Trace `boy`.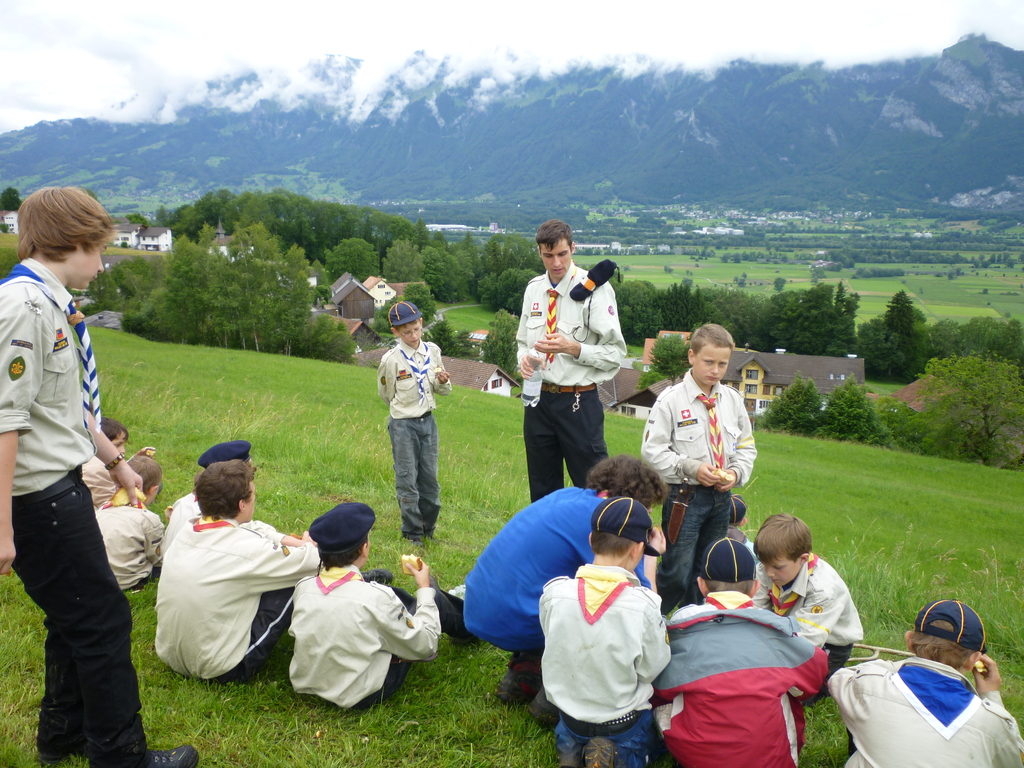
Traced to l=376, t=298, r=459, b=540.
